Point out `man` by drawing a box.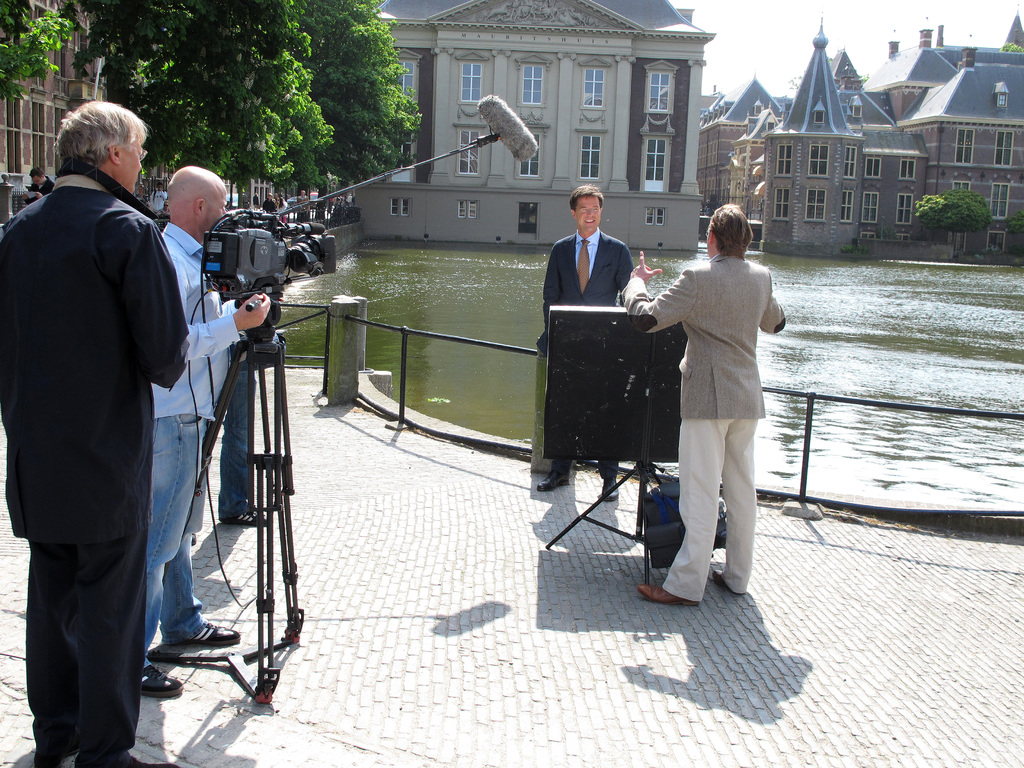
locate(622, 200, 790, 610).
